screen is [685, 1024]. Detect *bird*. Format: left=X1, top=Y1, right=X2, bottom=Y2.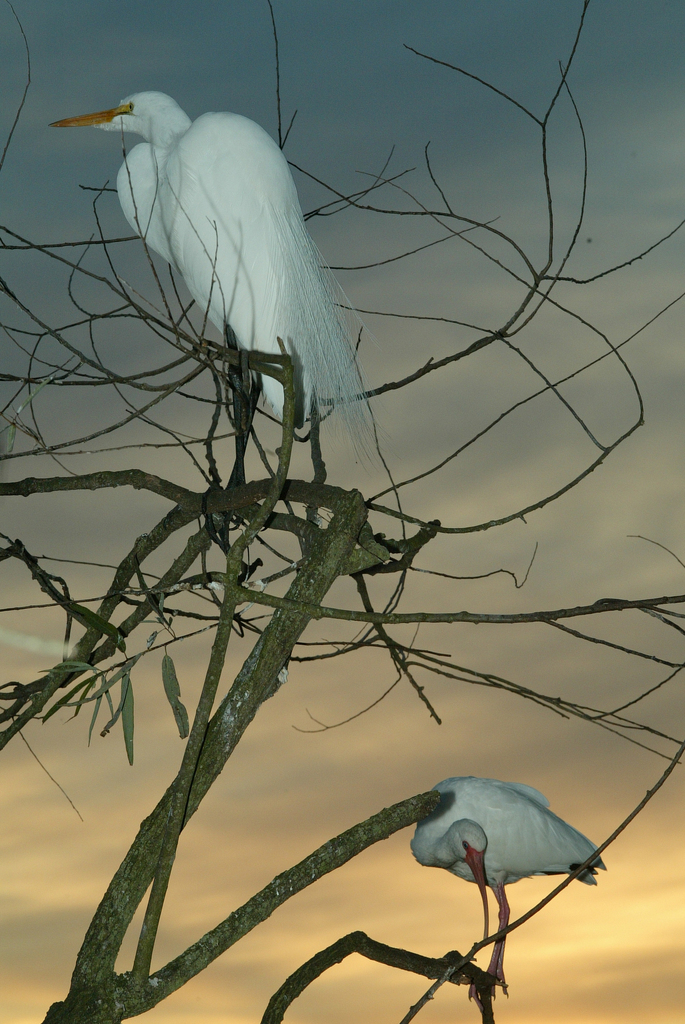
left=49, top=85, right=385, bottom=428.
